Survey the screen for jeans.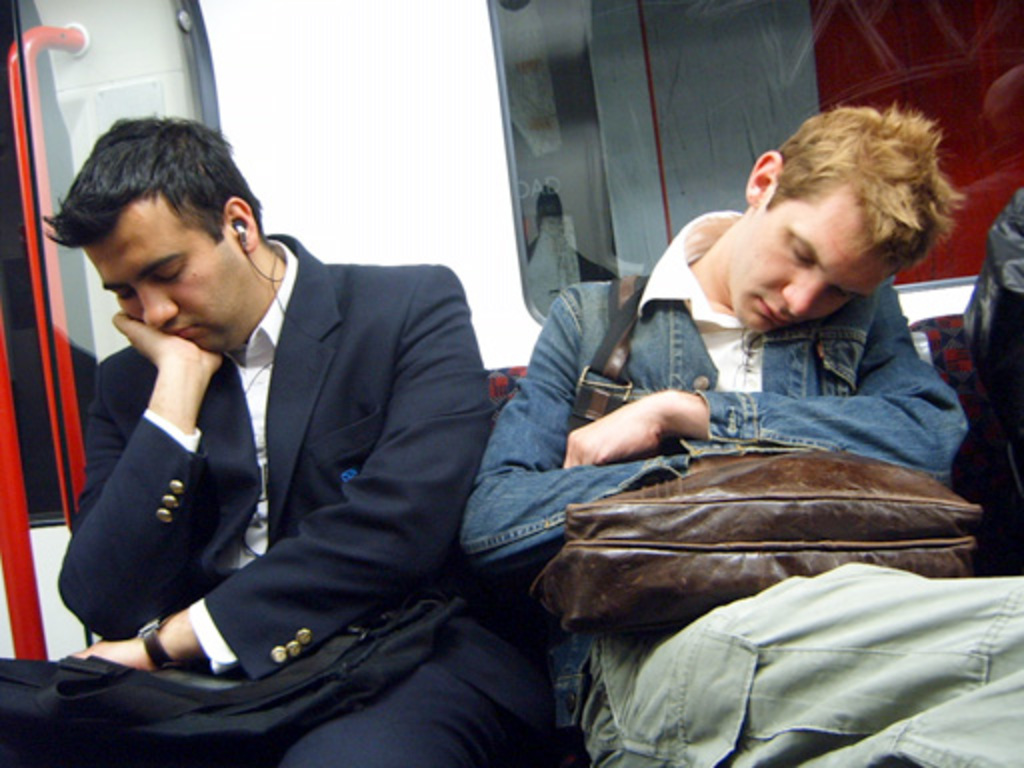
Survey found: (left=450, top=264, right=974, bottom=564).
